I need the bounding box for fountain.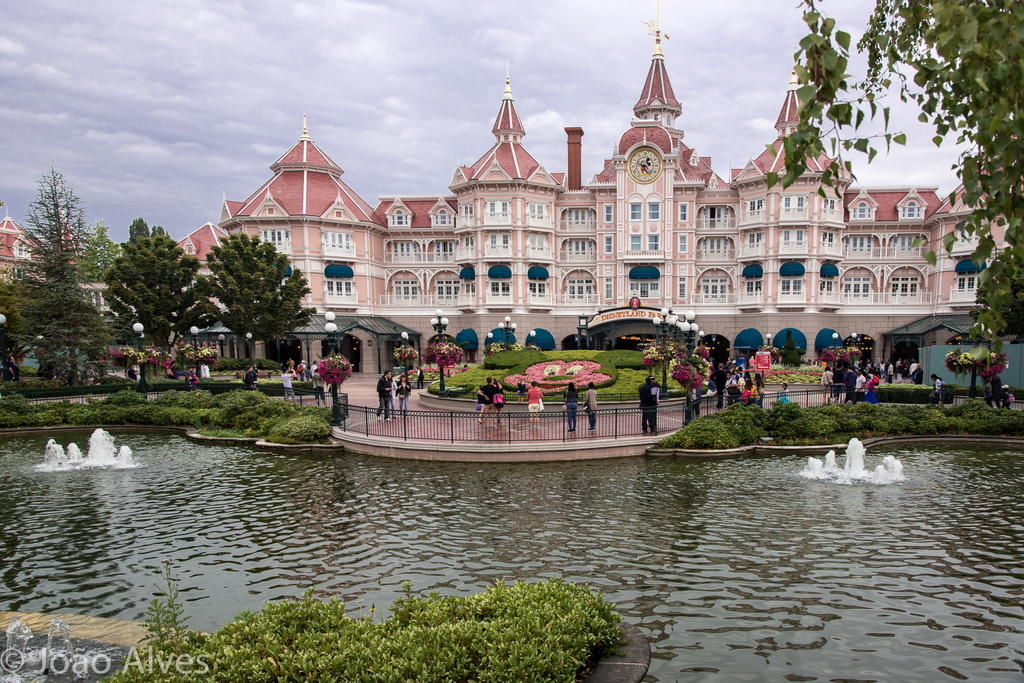
Here it is: bbox=[794, 434, 906, 489].
